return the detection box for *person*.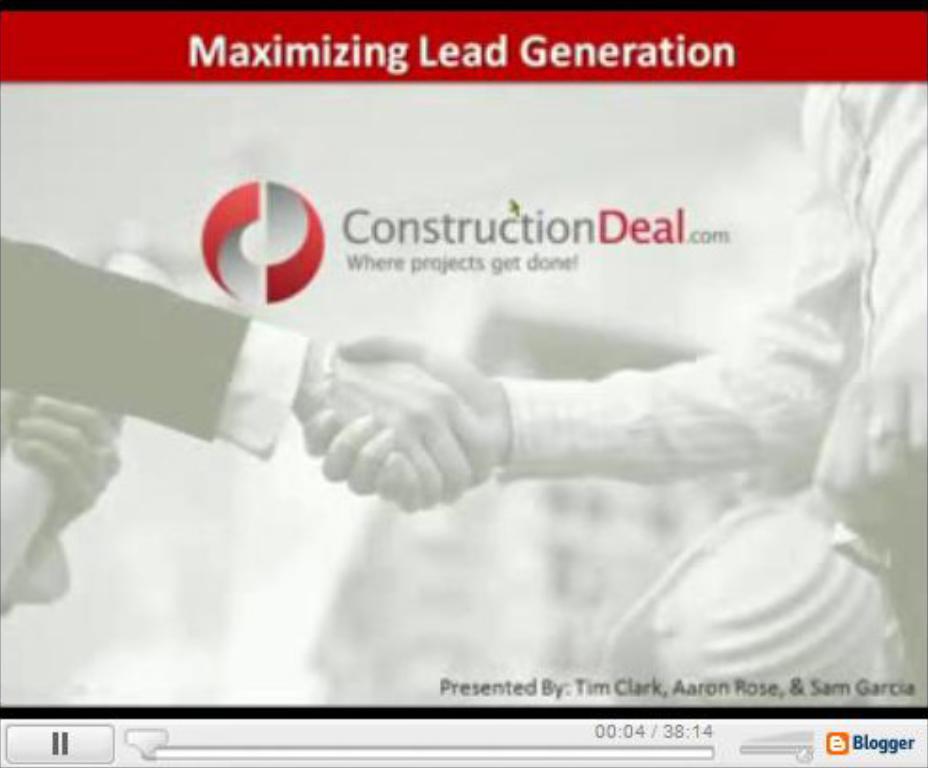
locate(0, 232, 499, 610).
